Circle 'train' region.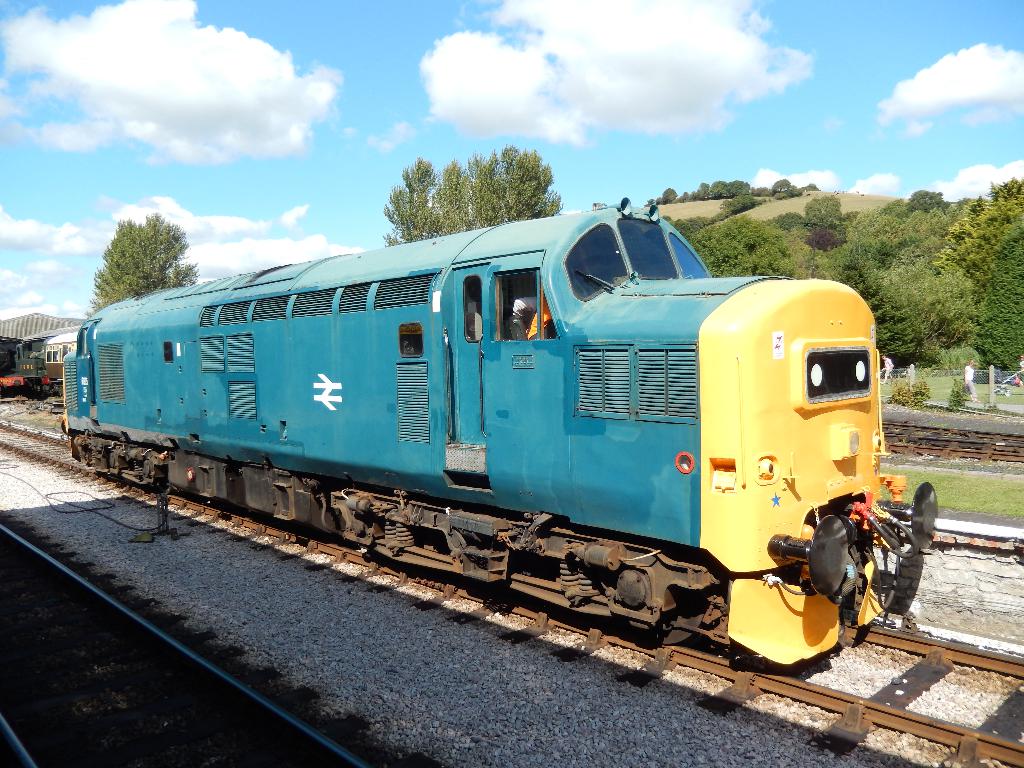
Region: 60/195/941/666.
